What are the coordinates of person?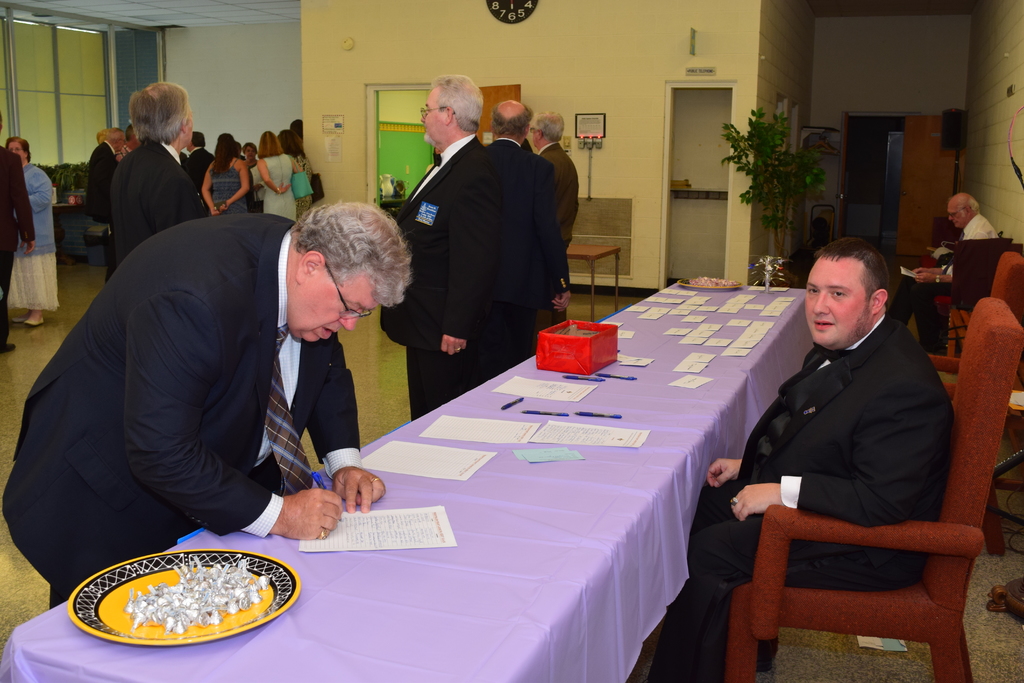
{"left": 239, "top": 138, "right": 266, "bottom": 176}.
